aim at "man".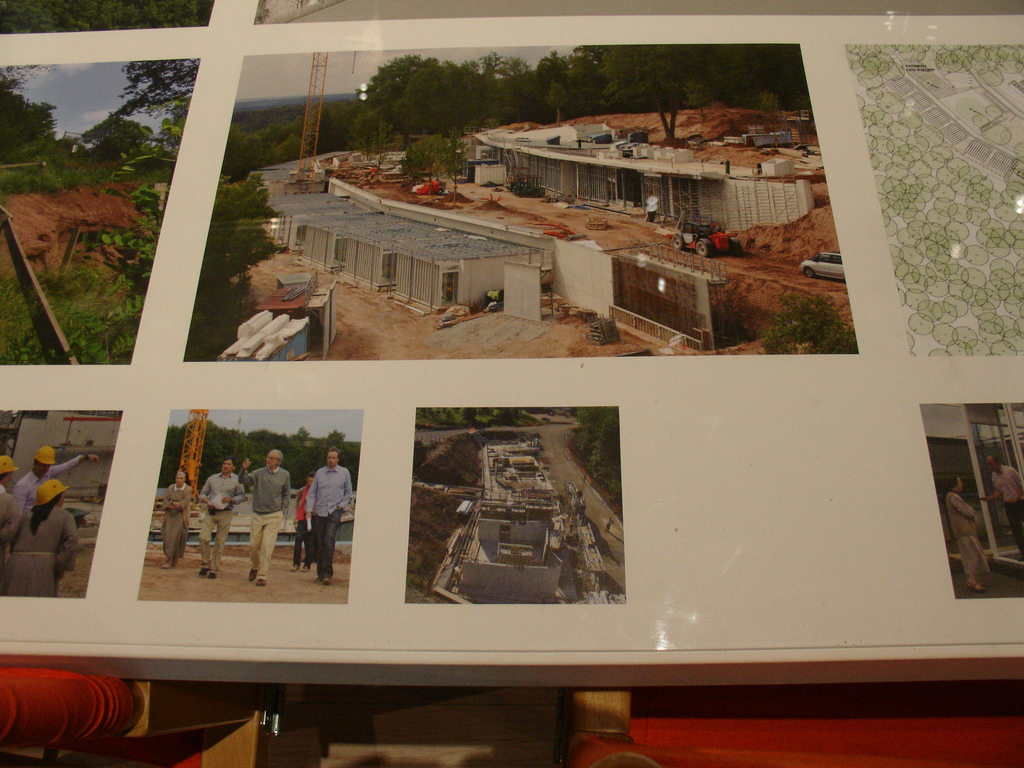
Aimed at detection(305, 446, 353, 585).
